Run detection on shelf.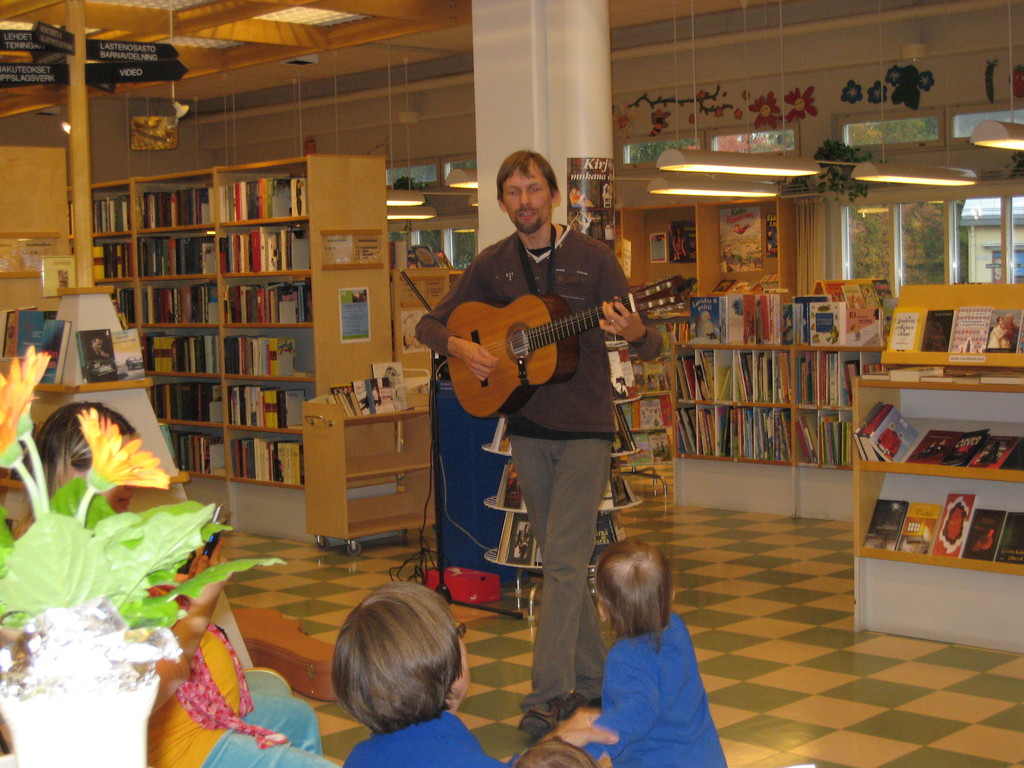
Result: (x1=376, y1=184, x2=479, y2=378).
